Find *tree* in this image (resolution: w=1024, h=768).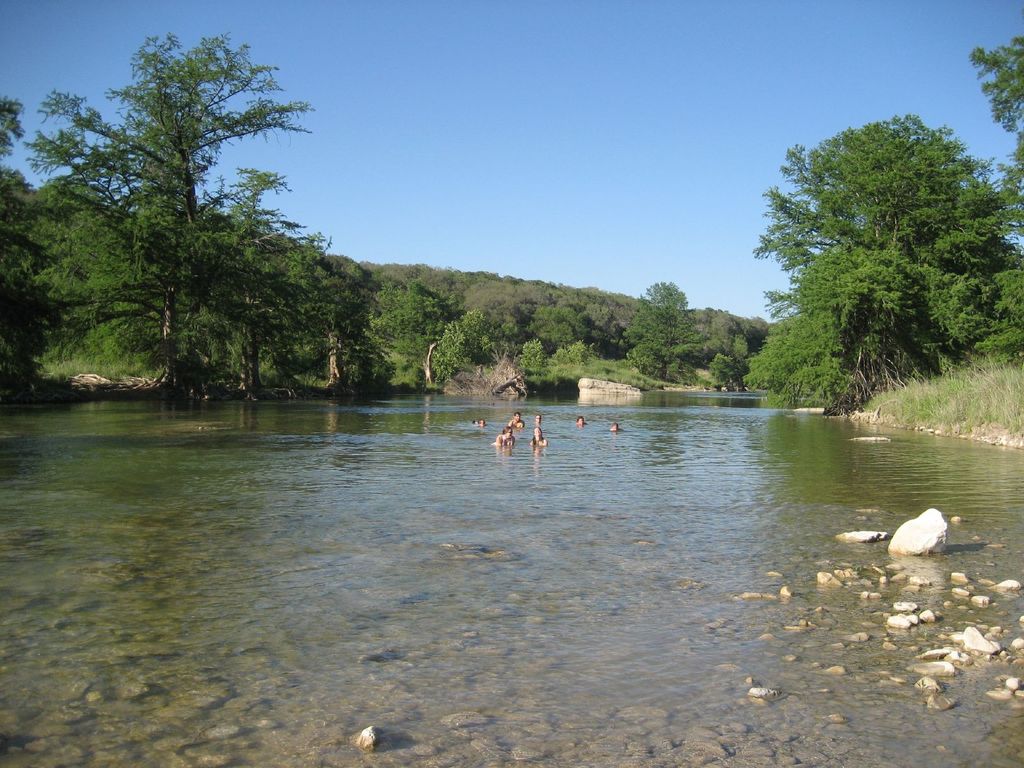
bbox(707, 351, 738, 383).
